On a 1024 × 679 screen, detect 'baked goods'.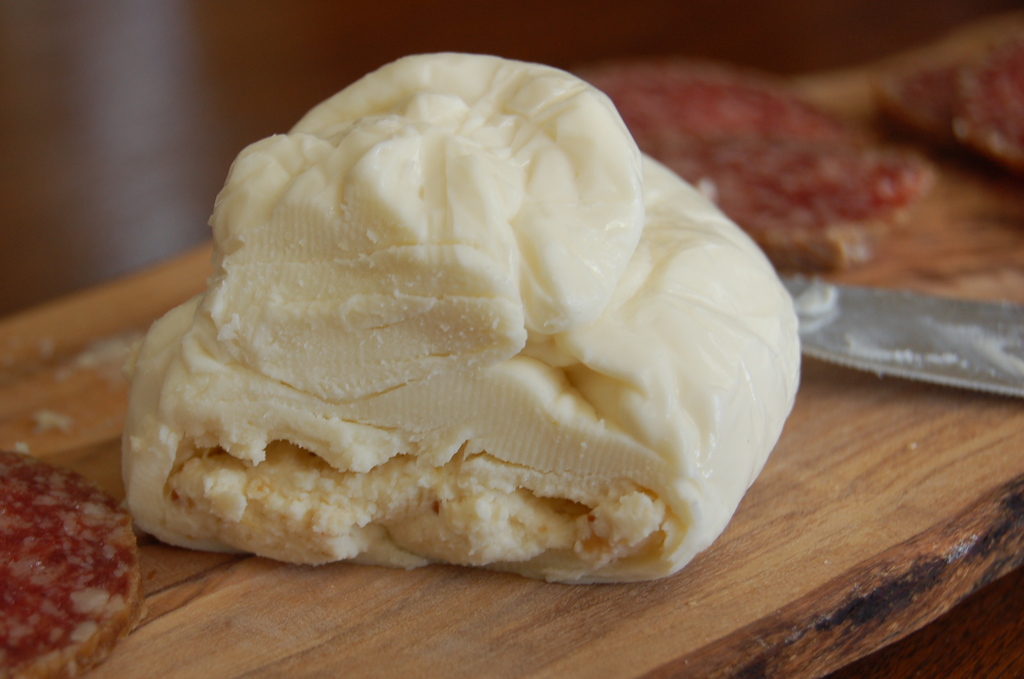
x1=862, y1=26, x2=1023, y2=192.
